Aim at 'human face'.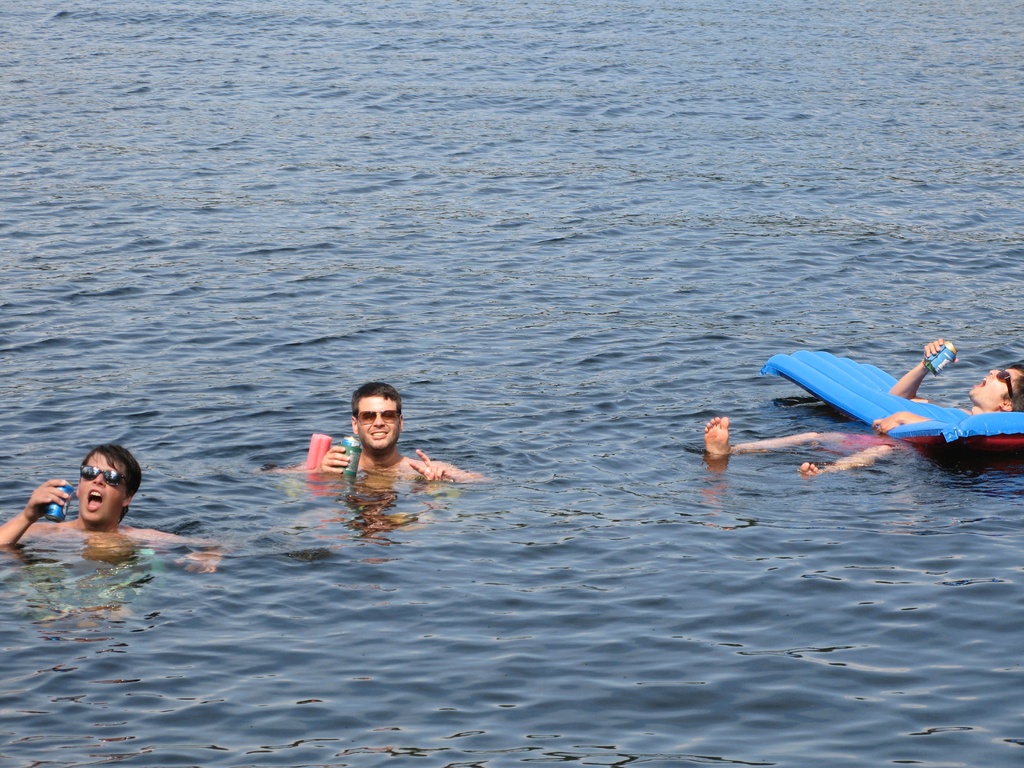
Aimed at (359,397,399,451).
